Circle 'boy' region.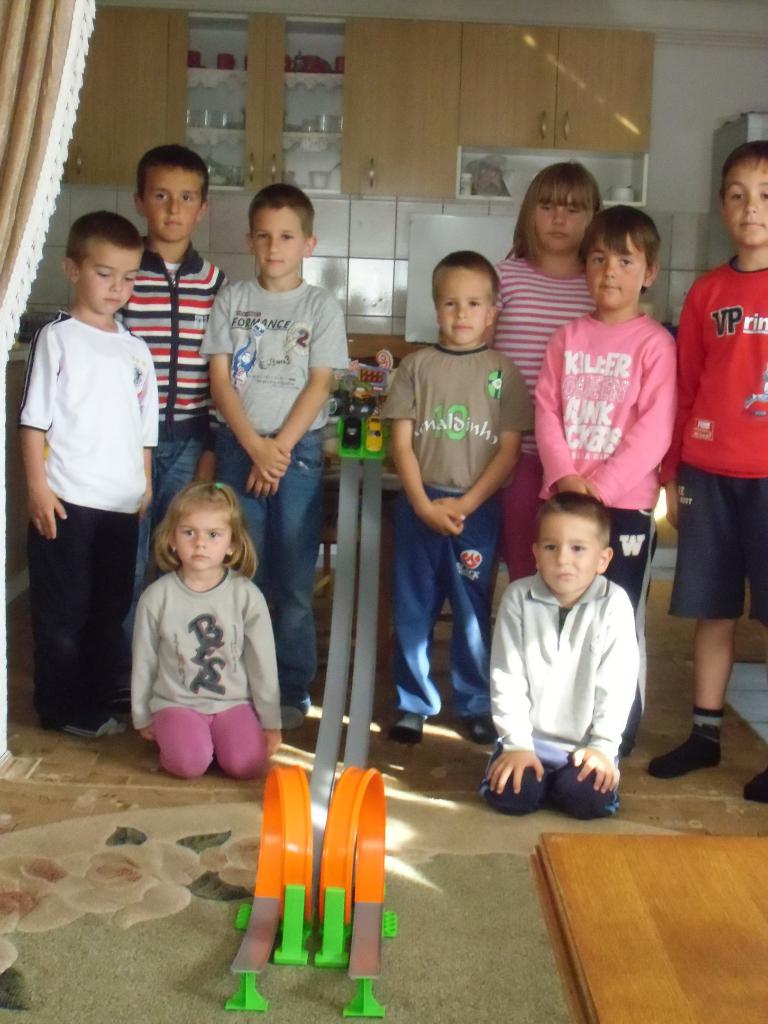
Region: [648, 141, 767, 804].
